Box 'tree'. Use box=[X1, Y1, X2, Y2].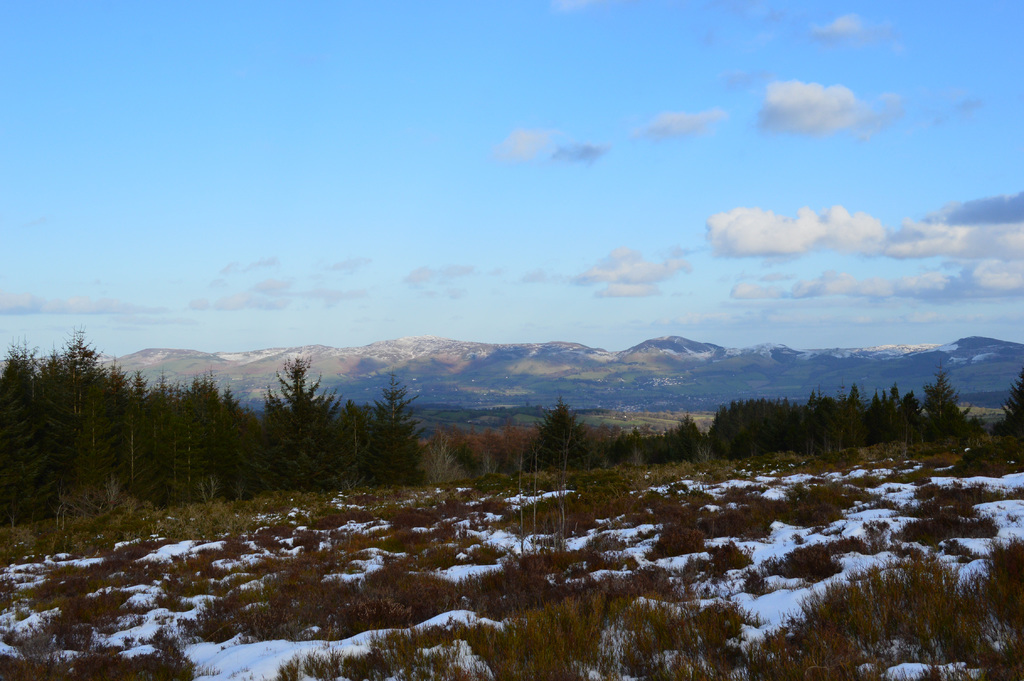
box=[473, 424, 509, 480].
